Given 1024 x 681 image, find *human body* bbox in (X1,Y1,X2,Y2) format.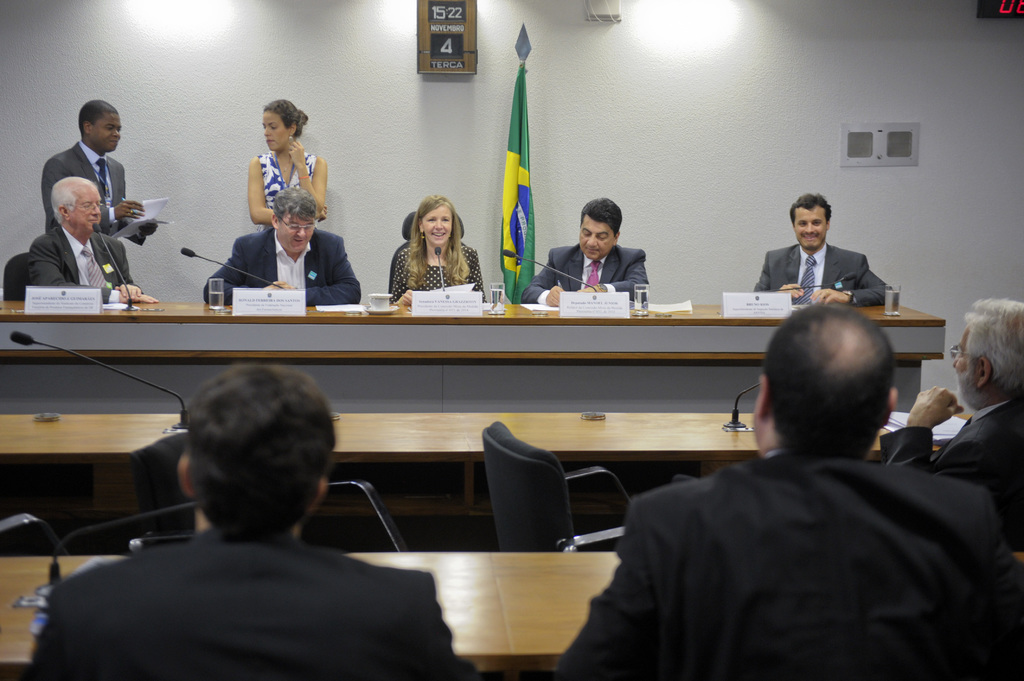
(392,243,488,308).
